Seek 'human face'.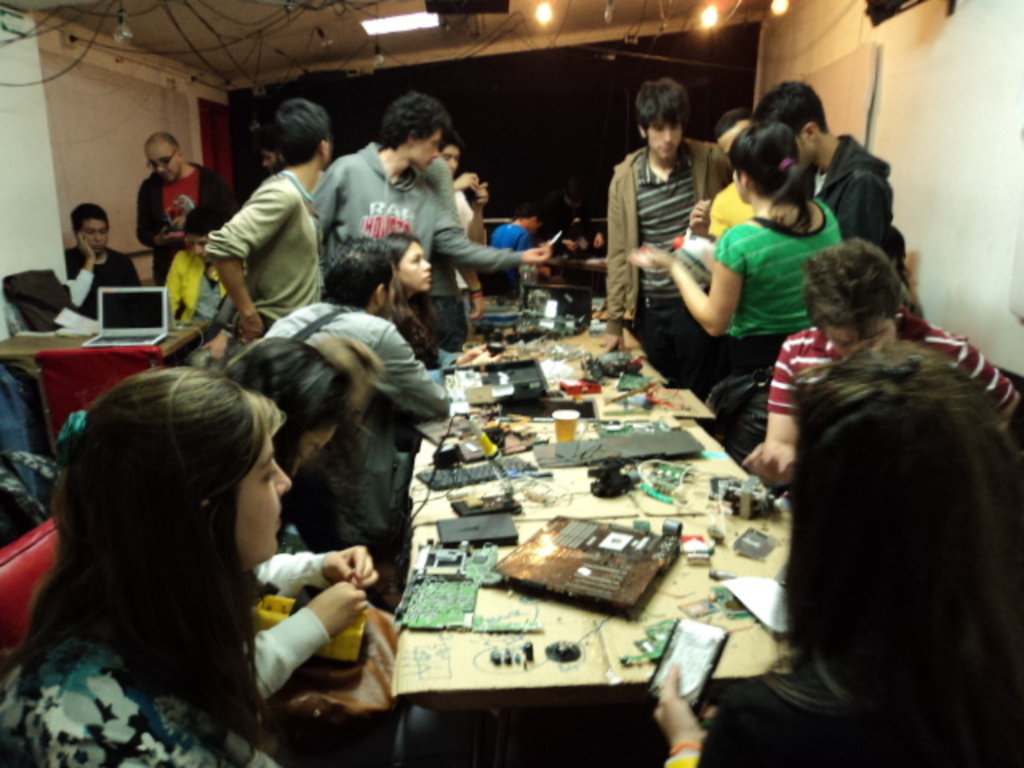
(x1=794, y1=138, x2=814, y2=166).
